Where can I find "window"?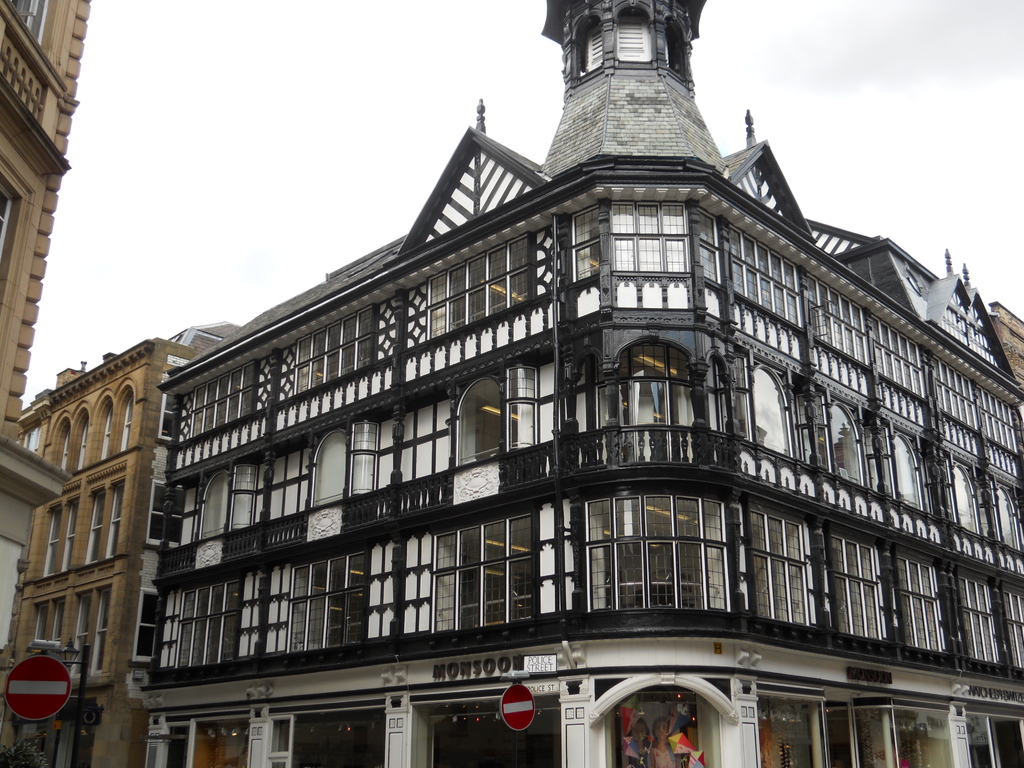
You can find it at (x1=172, y1=575, x2=243, y2=663).
